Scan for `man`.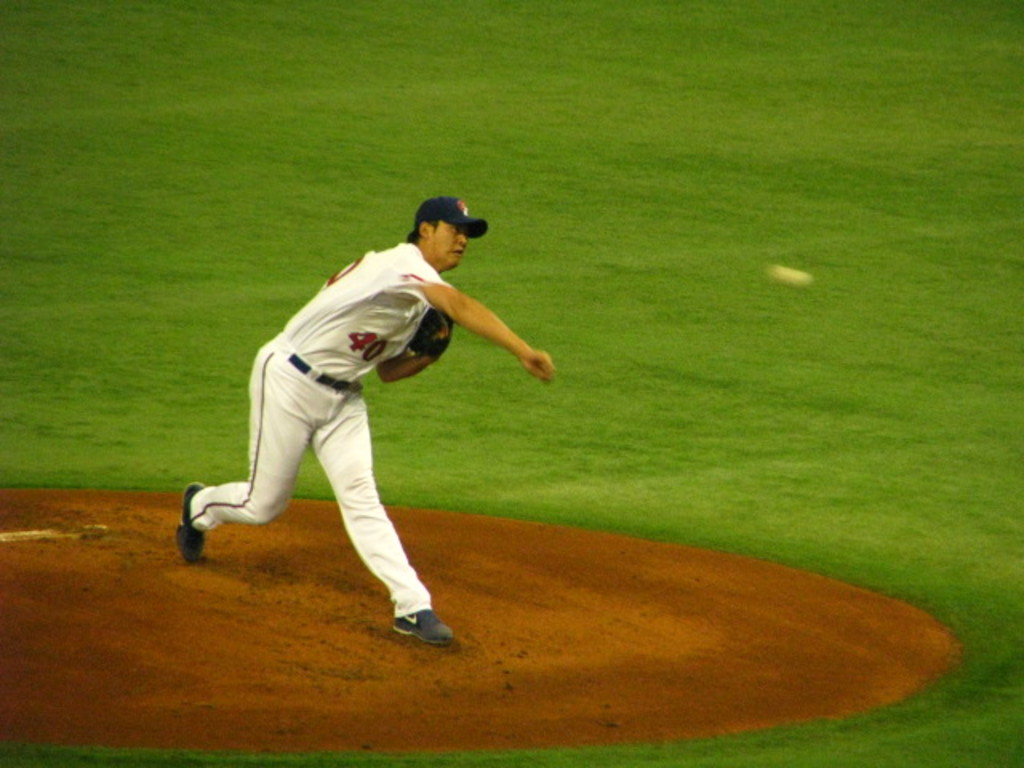
Scan result: (168,187,555,646).
